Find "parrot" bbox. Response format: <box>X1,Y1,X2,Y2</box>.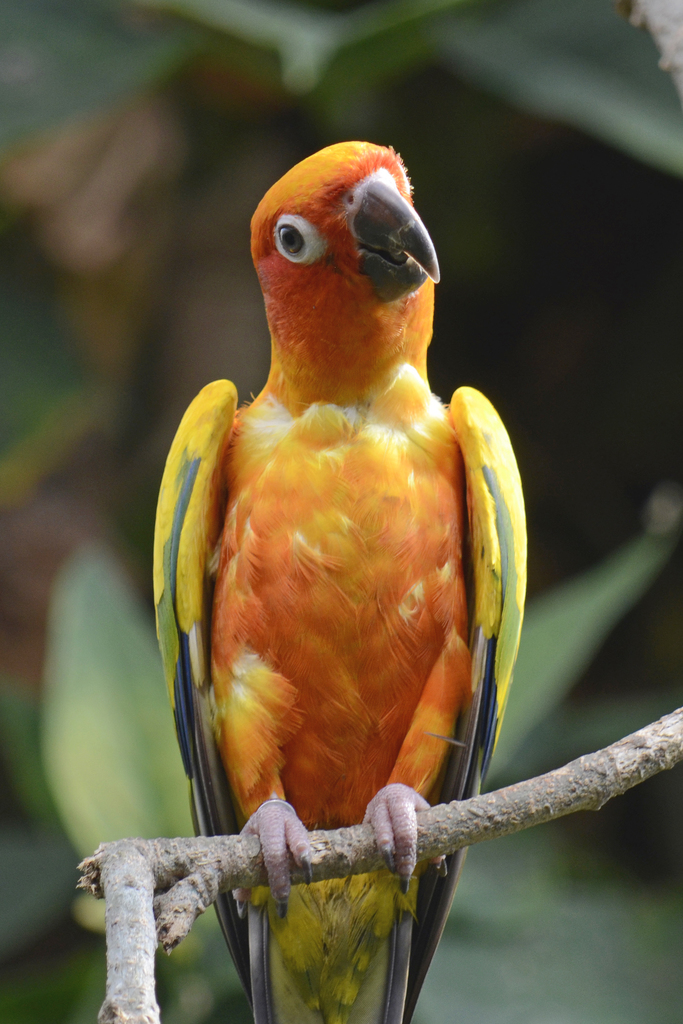
<box>152,139,532,1023</box>.
